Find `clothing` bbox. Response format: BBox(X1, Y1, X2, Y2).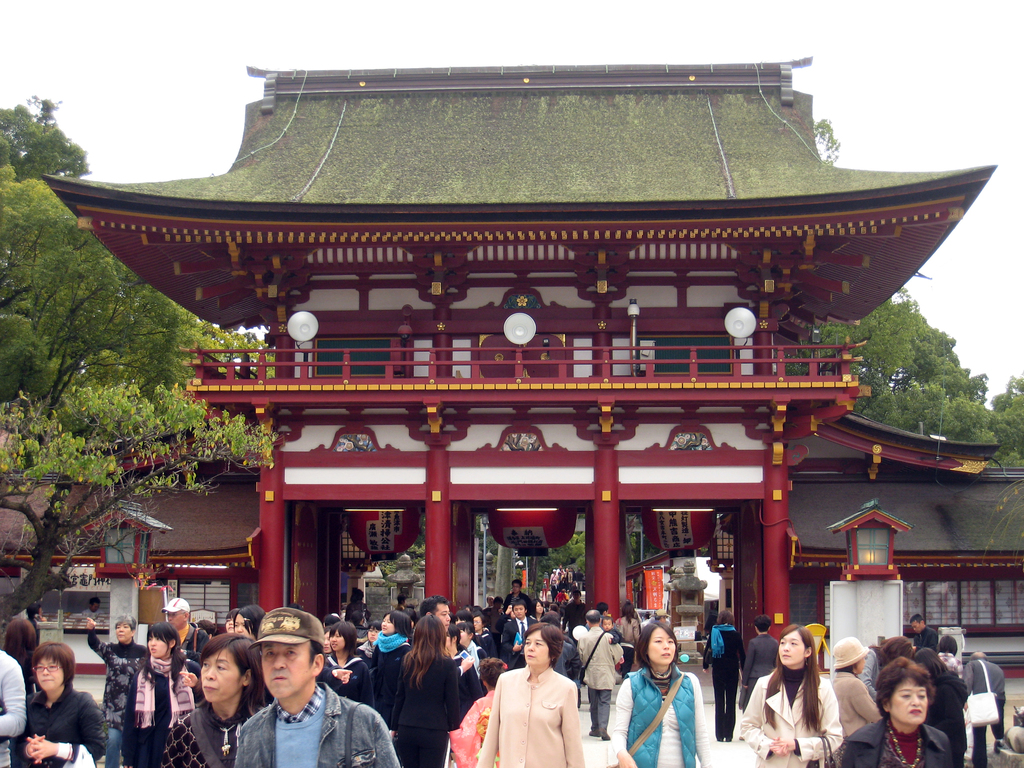
BBox(739, 674, 912, 764).
